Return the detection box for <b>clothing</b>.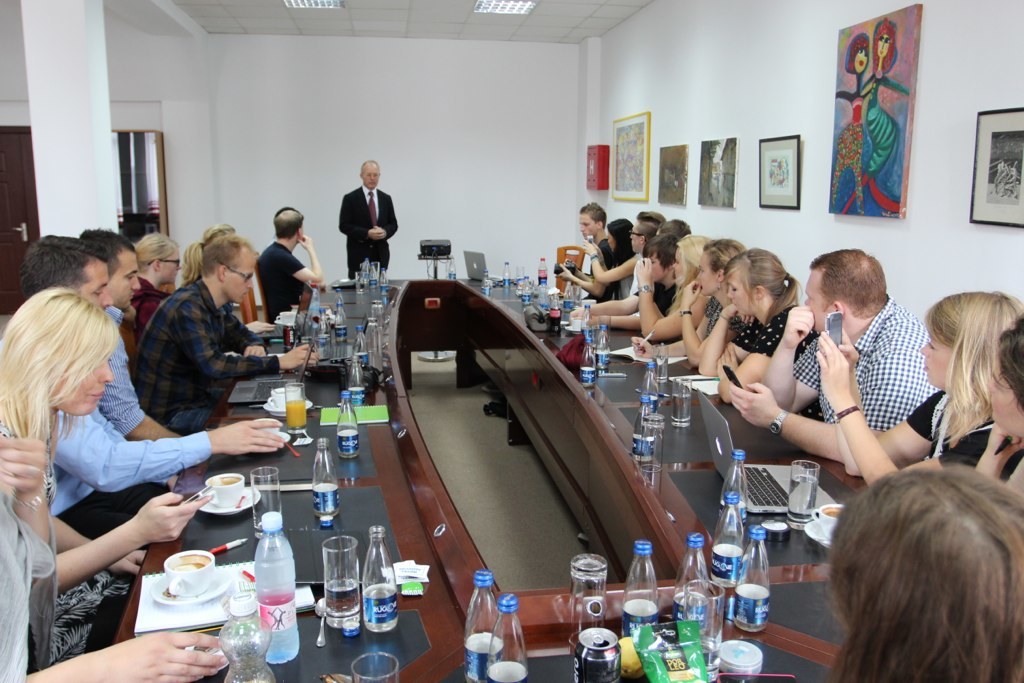
select_region(0, 469, 57, 682).
